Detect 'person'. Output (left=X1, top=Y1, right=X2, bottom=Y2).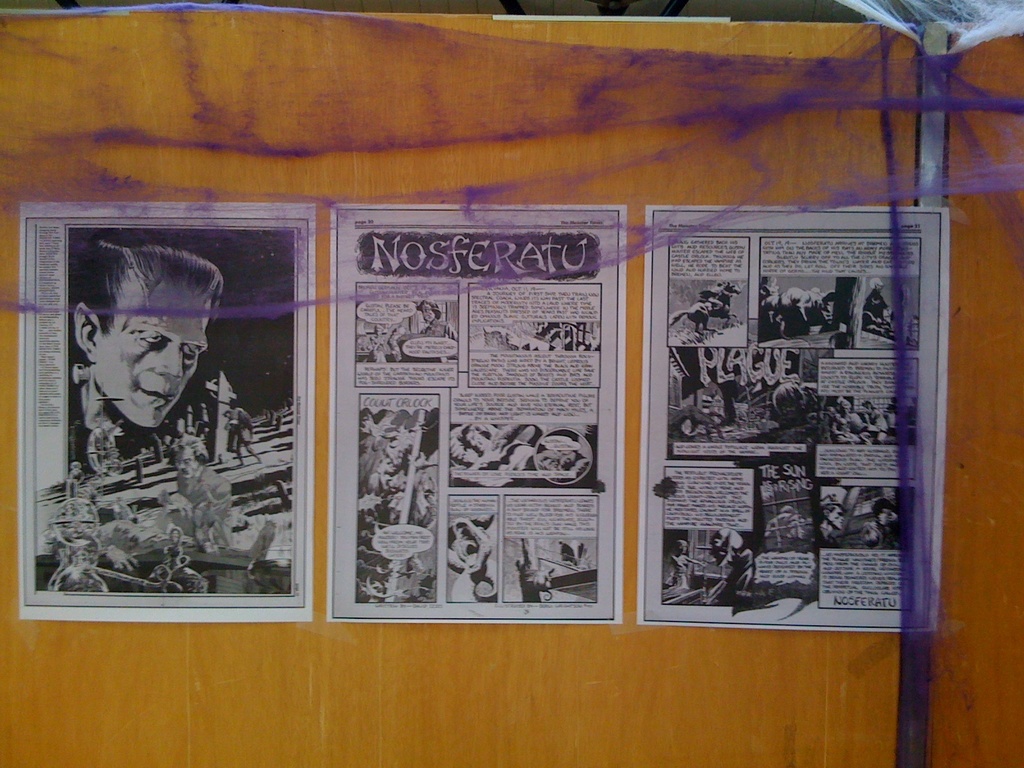
(left=858, top=520, right=882, bottom=549).
